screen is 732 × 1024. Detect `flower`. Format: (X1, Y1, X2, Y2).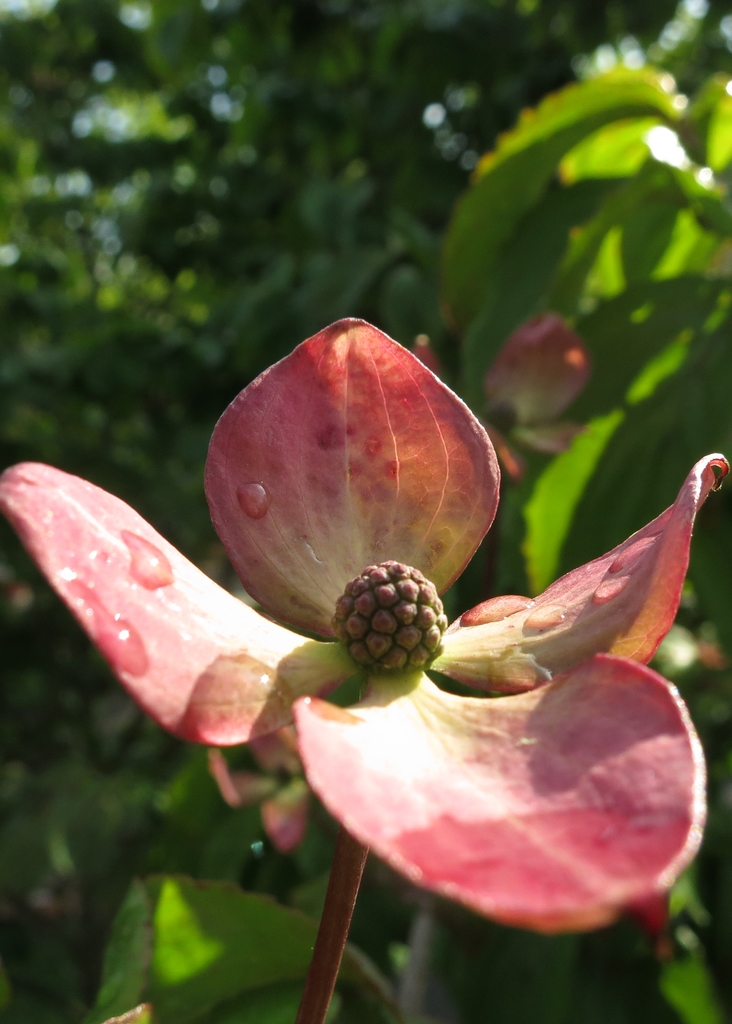
(103, 326, 731, 988).
